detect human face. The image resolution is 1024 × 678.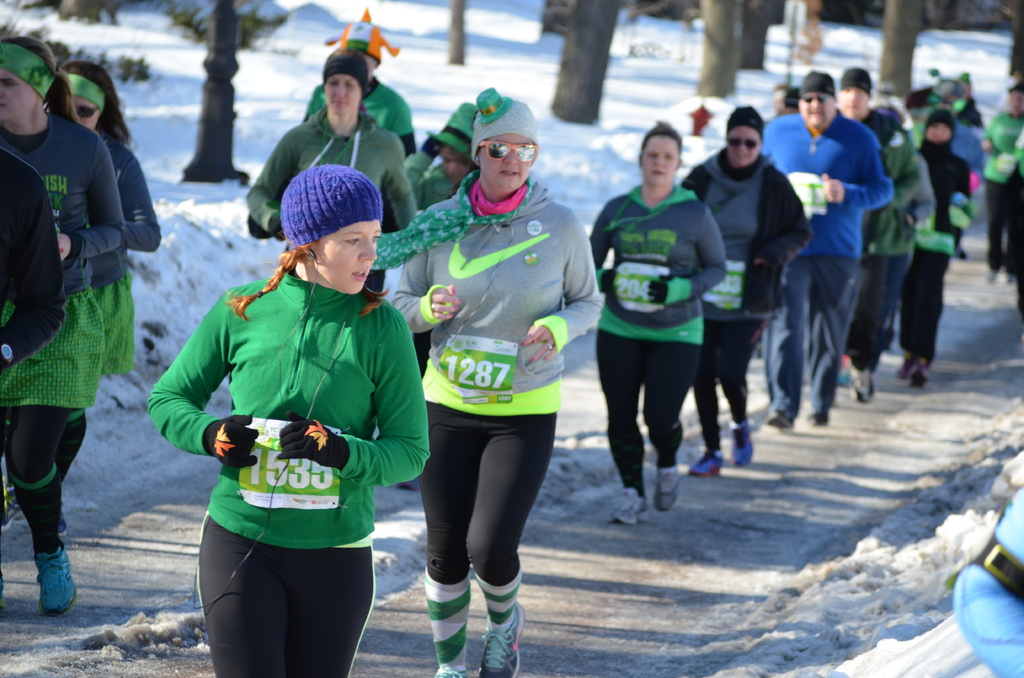
74,96,96,131.
